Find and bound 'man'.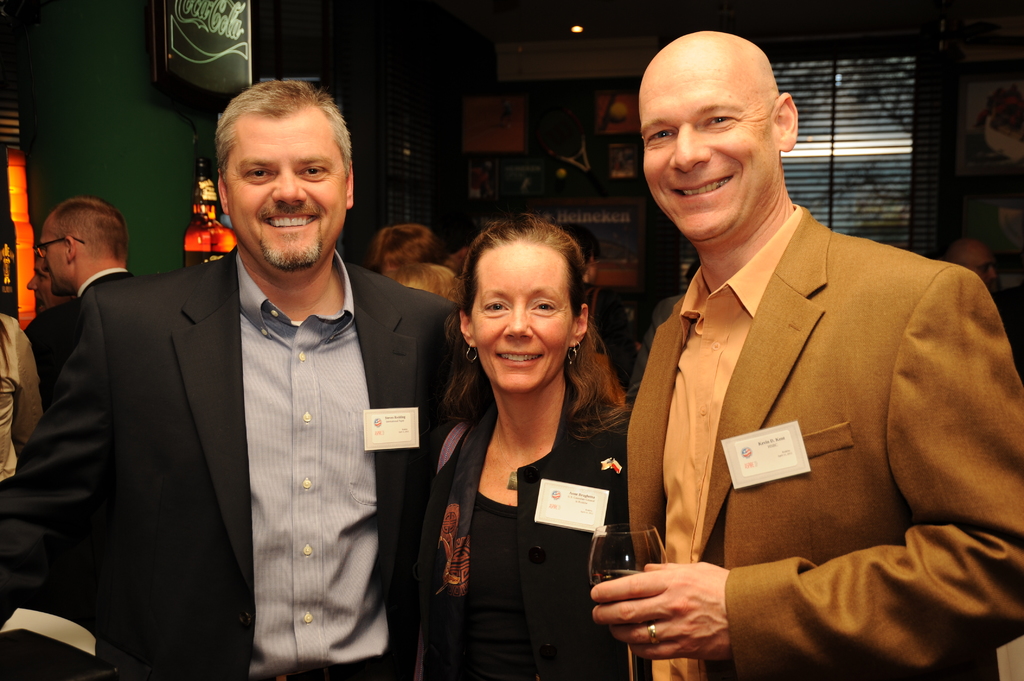
Bound: 22 193 136 378.
